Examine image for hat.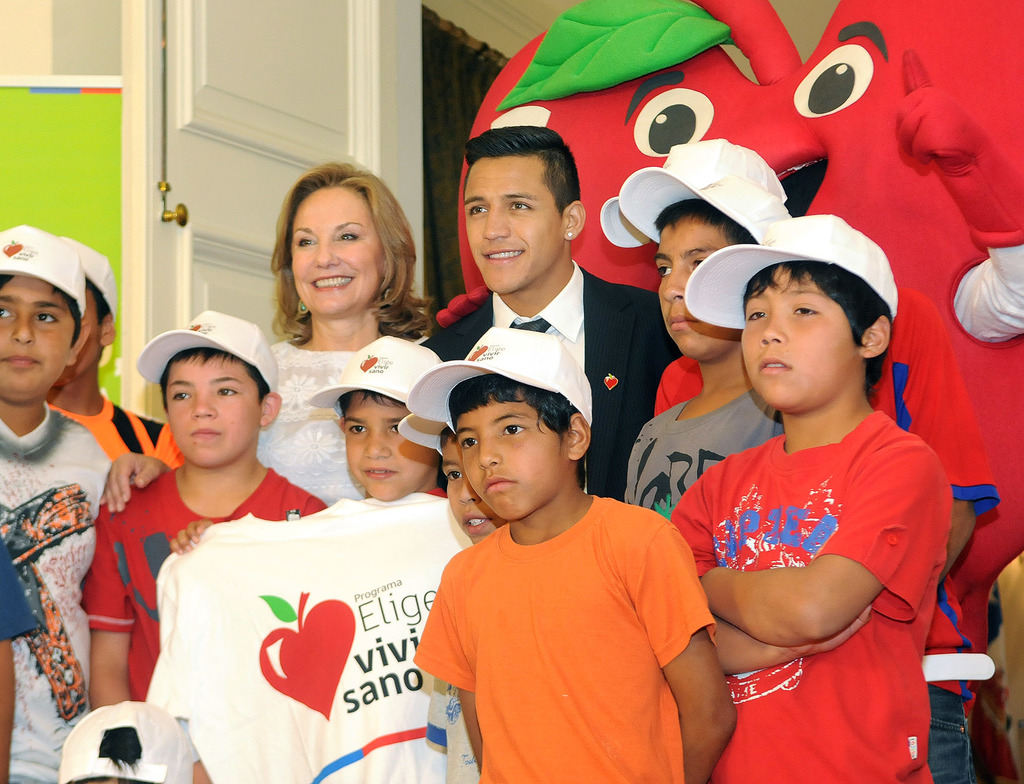
Examination result: {"left": 683, "top": 212, "right": 897, "bottom": 330}.
